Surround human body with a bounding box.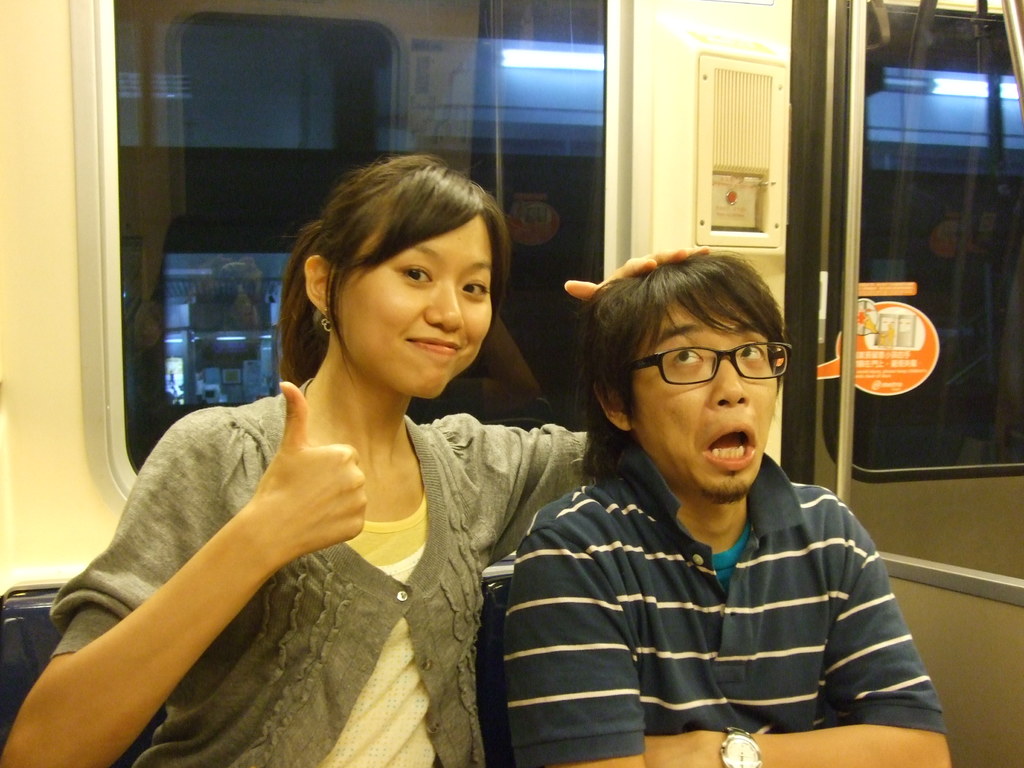
Rect(493, 463, 964, 767).
